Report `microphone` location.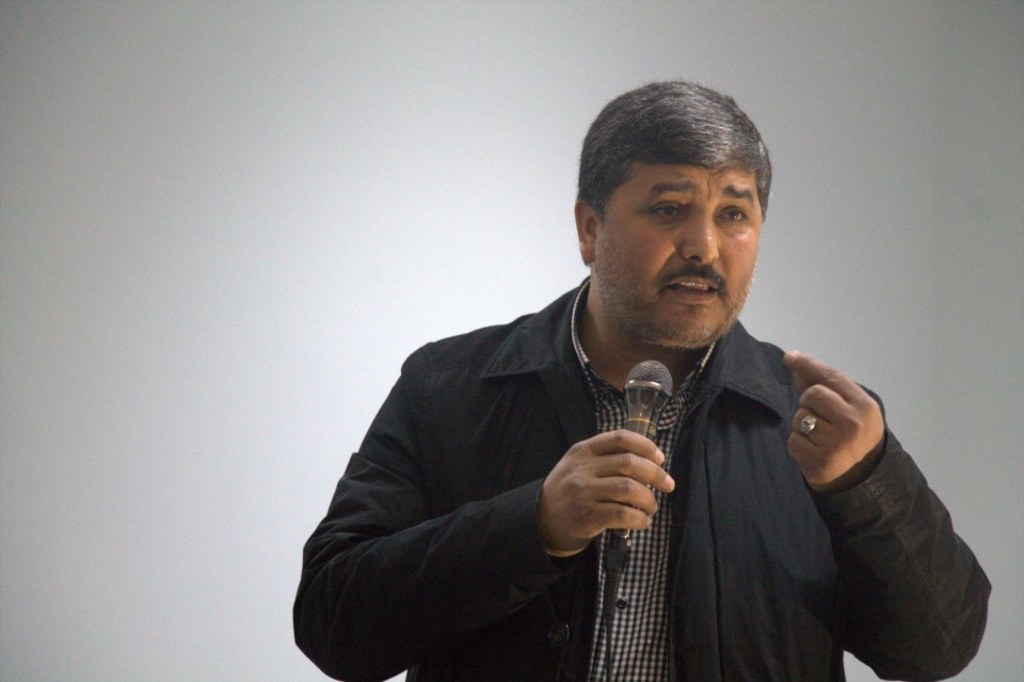
Report: 606/360/679/618.
